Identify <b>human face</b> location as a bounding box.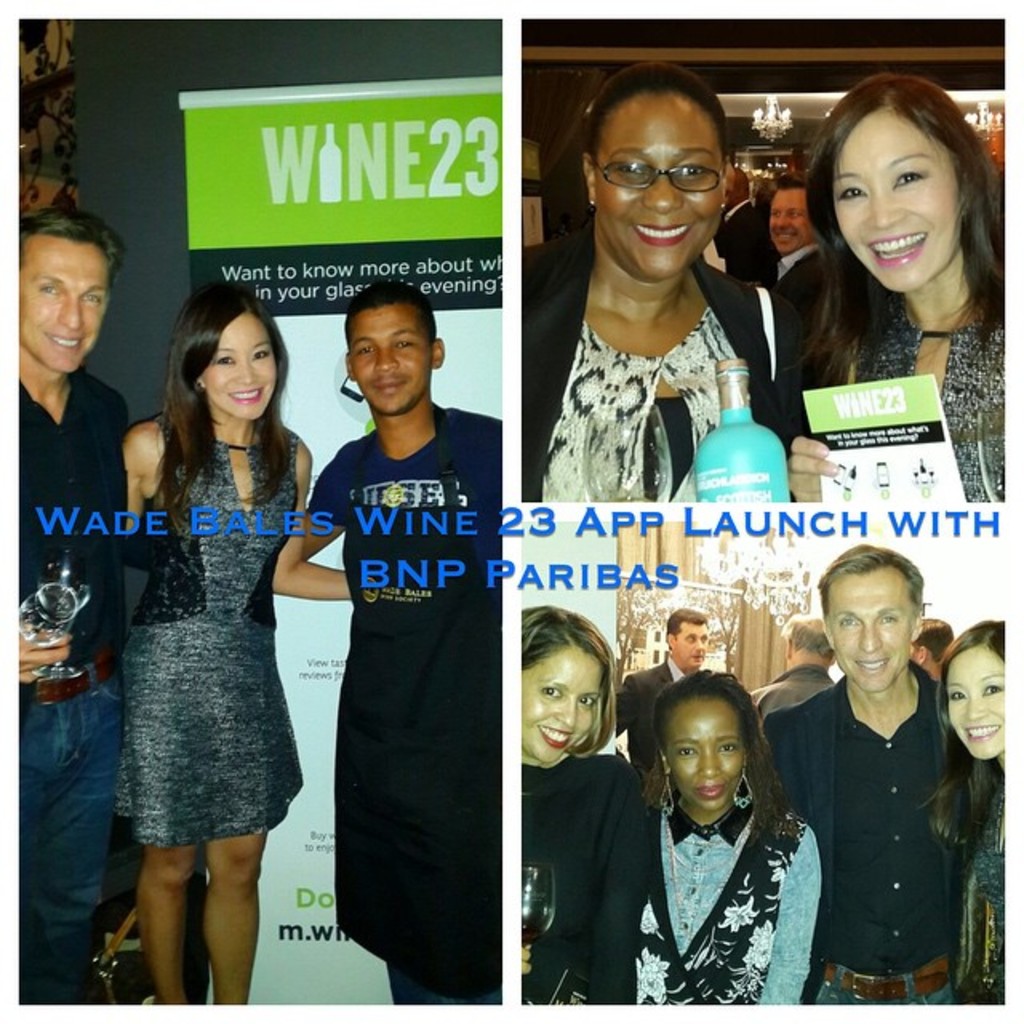
<region>942, 645, 1005, 754</region>.
